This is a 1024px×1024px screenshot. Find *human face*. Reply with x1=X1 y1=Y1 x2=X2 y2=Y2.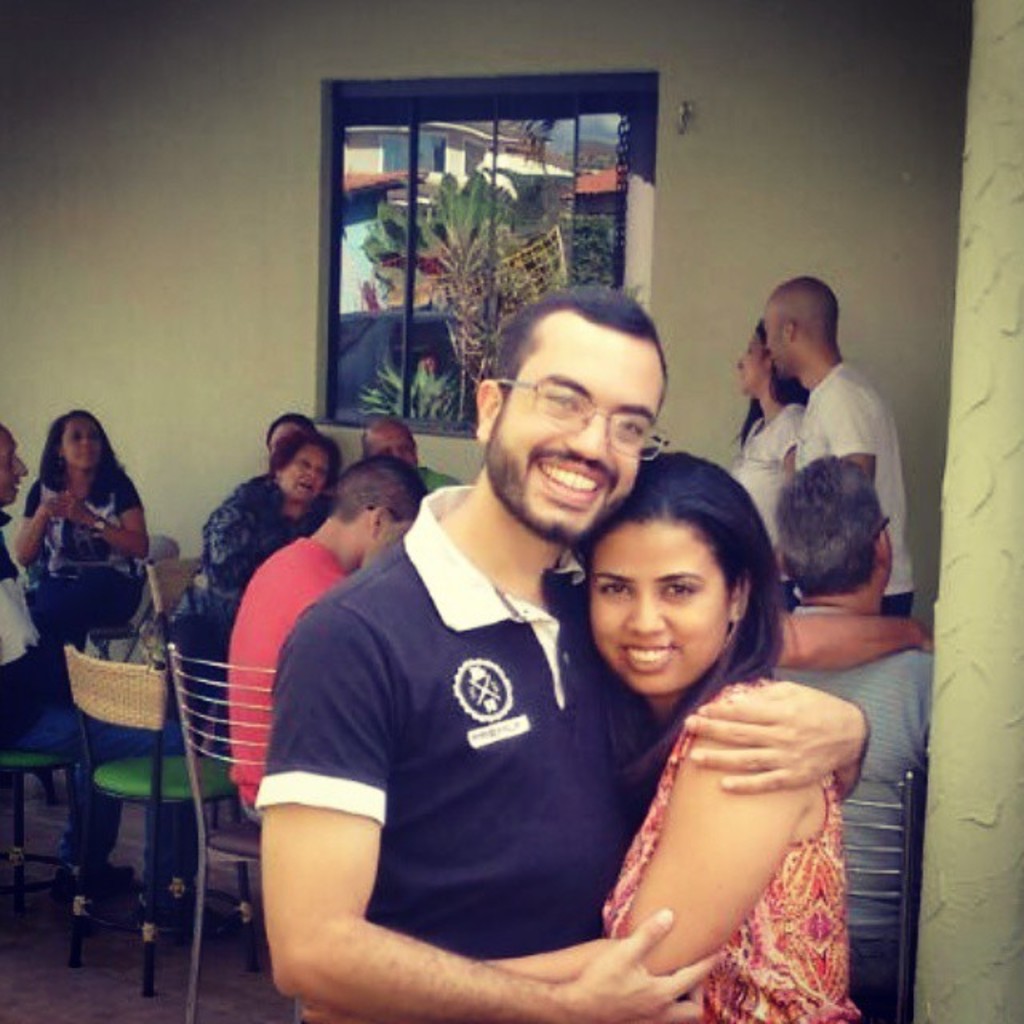
x1=504 y1=323 x2=658 y2=549.
